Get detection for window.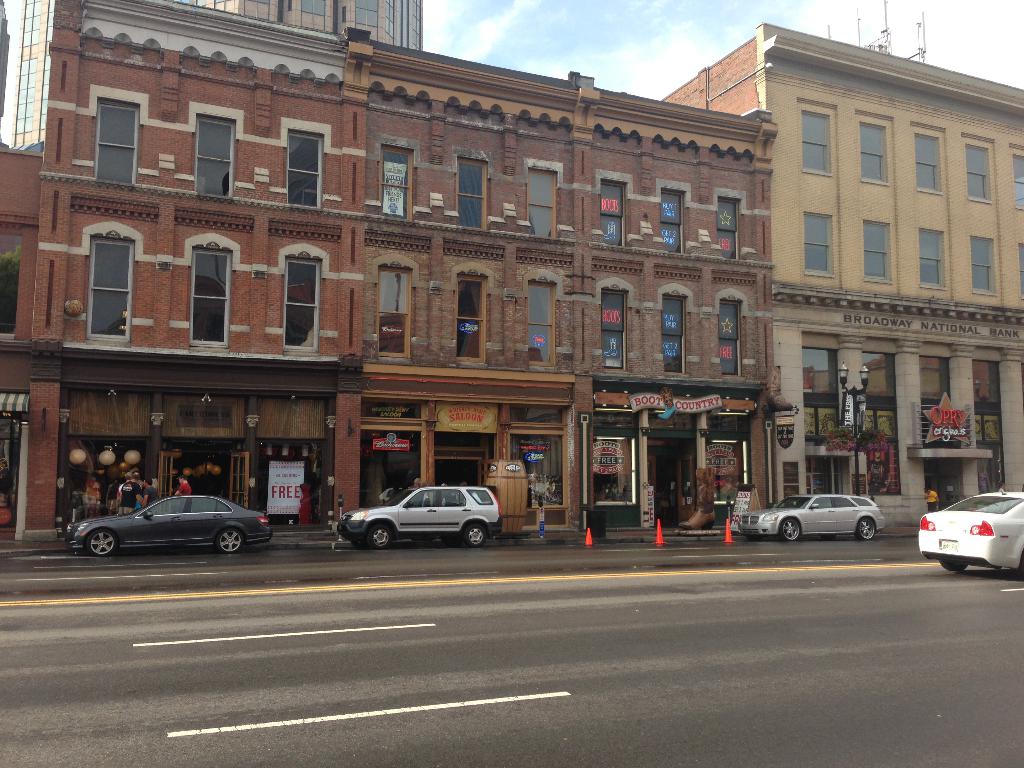
Detection: detection(595, 284, 636, 380).
